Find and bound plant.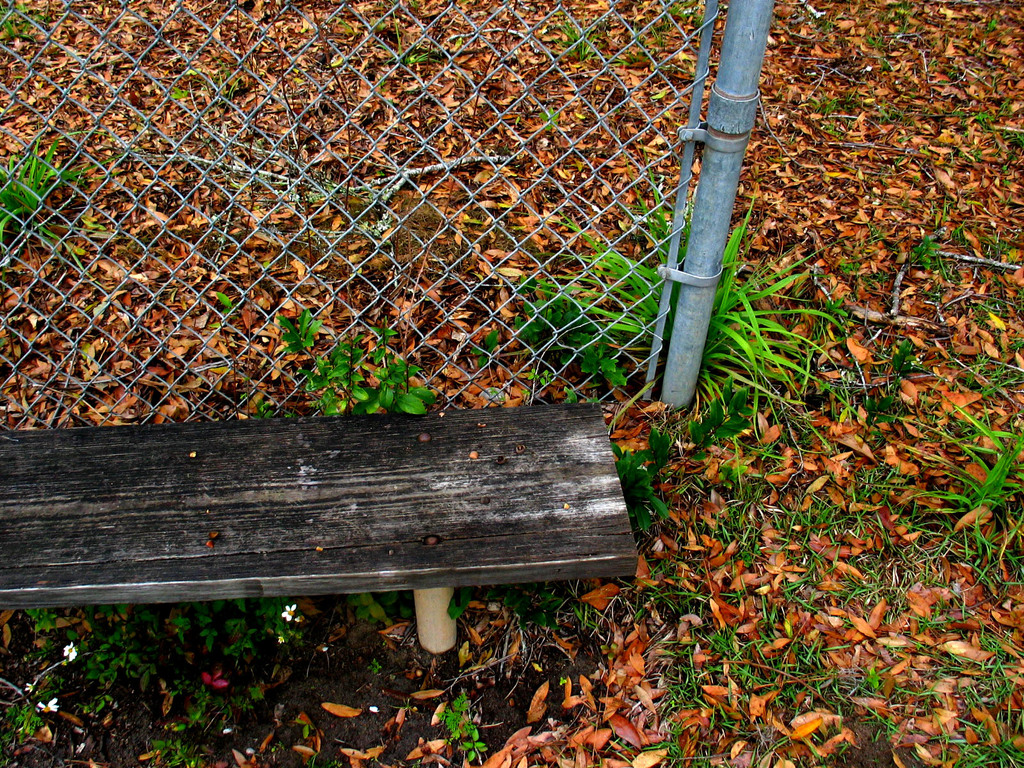
Bound: <bbox>575, 166, 854, 440</bbox>.
